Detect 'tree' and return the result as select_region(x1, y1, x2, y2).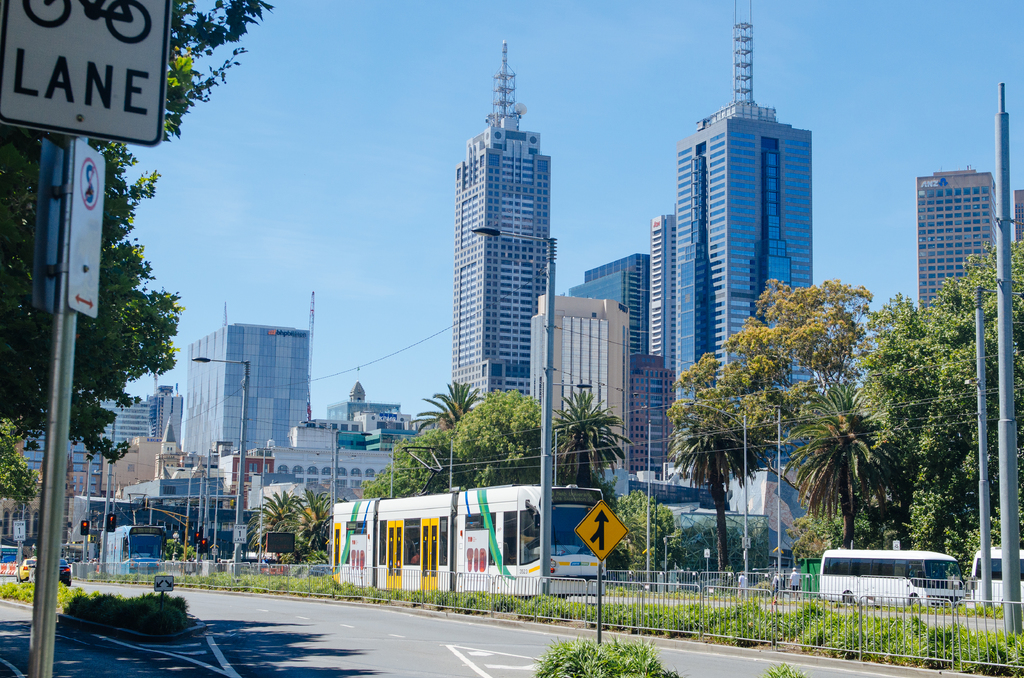
select_region(661, 228, 1023, 595).
